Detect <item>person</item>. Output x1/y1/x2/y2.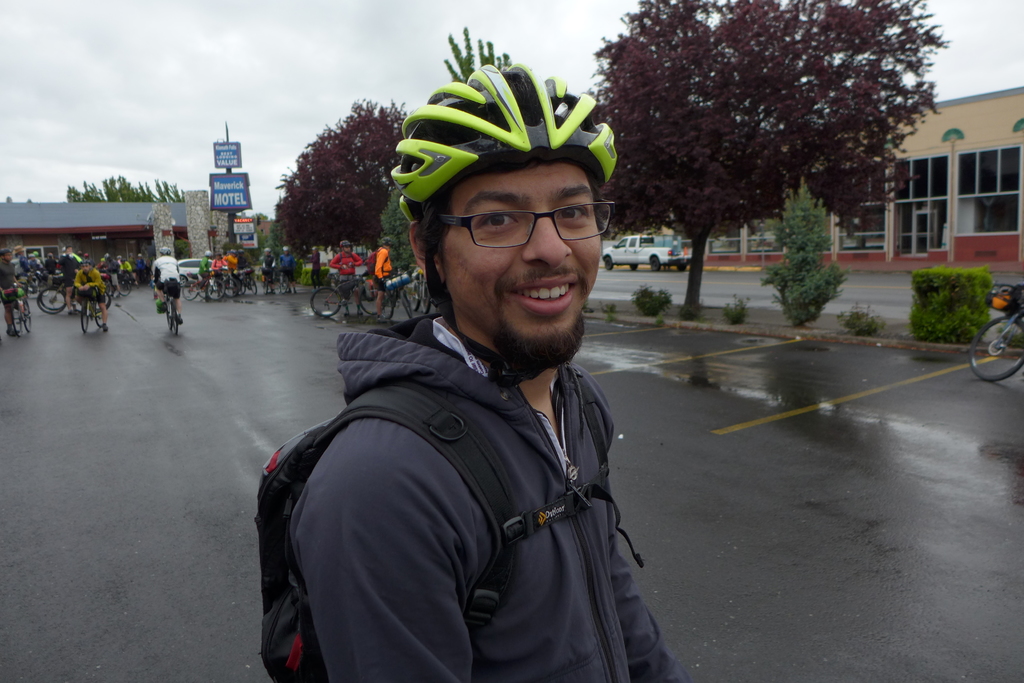
278/246/299/294.
